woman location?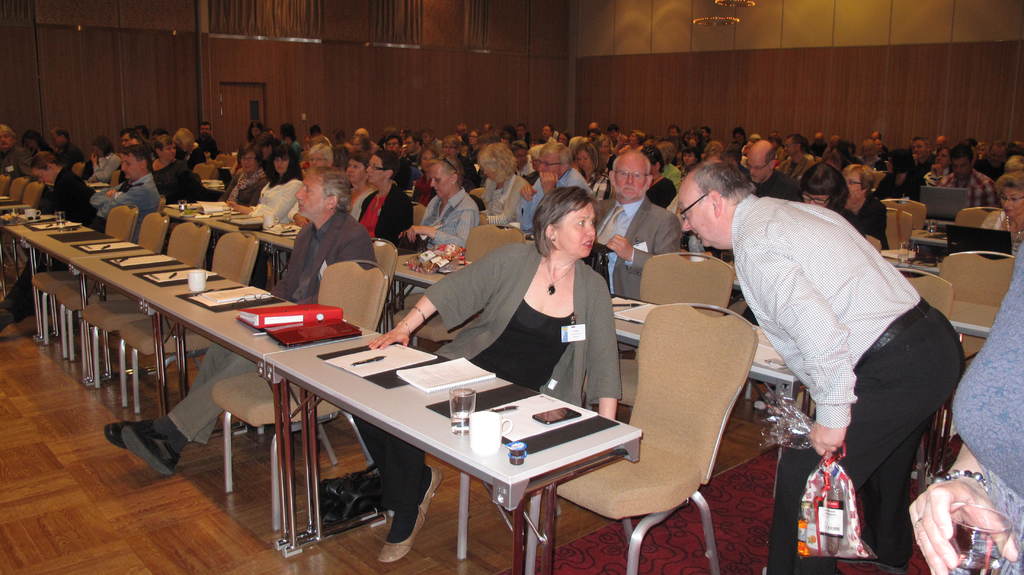
detection(465, 127, 477, 164)
